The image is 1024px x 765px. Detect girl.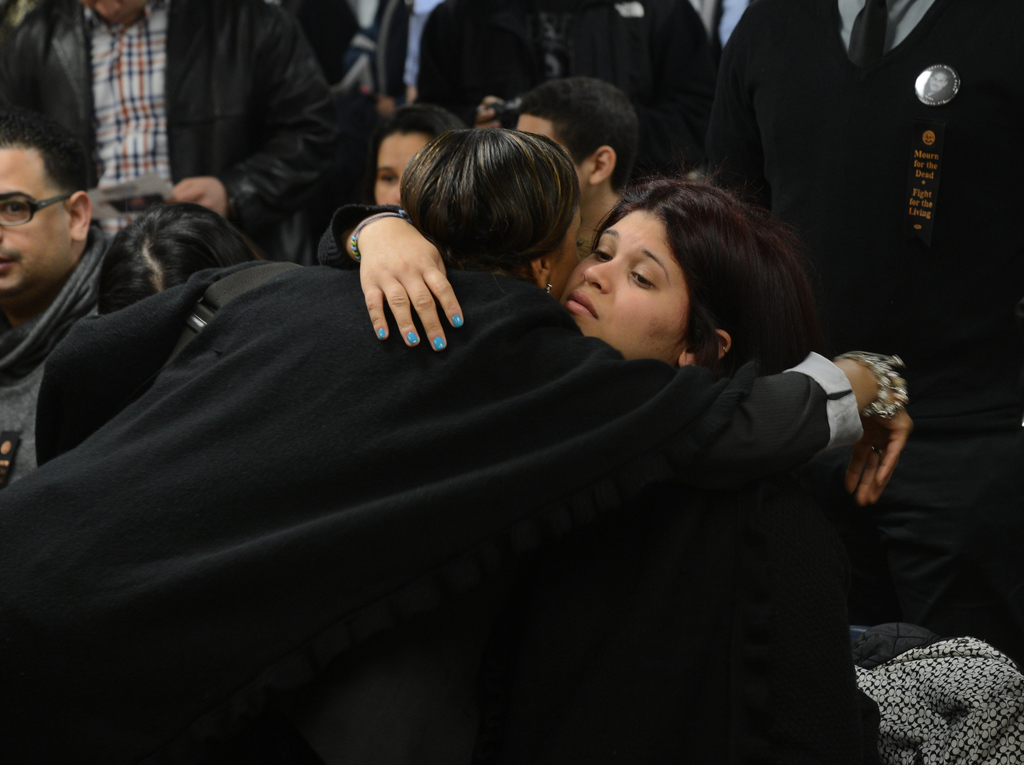
Detection: {"x1": 317, "y1": 181, "x2": 820, "y2": 376}.
